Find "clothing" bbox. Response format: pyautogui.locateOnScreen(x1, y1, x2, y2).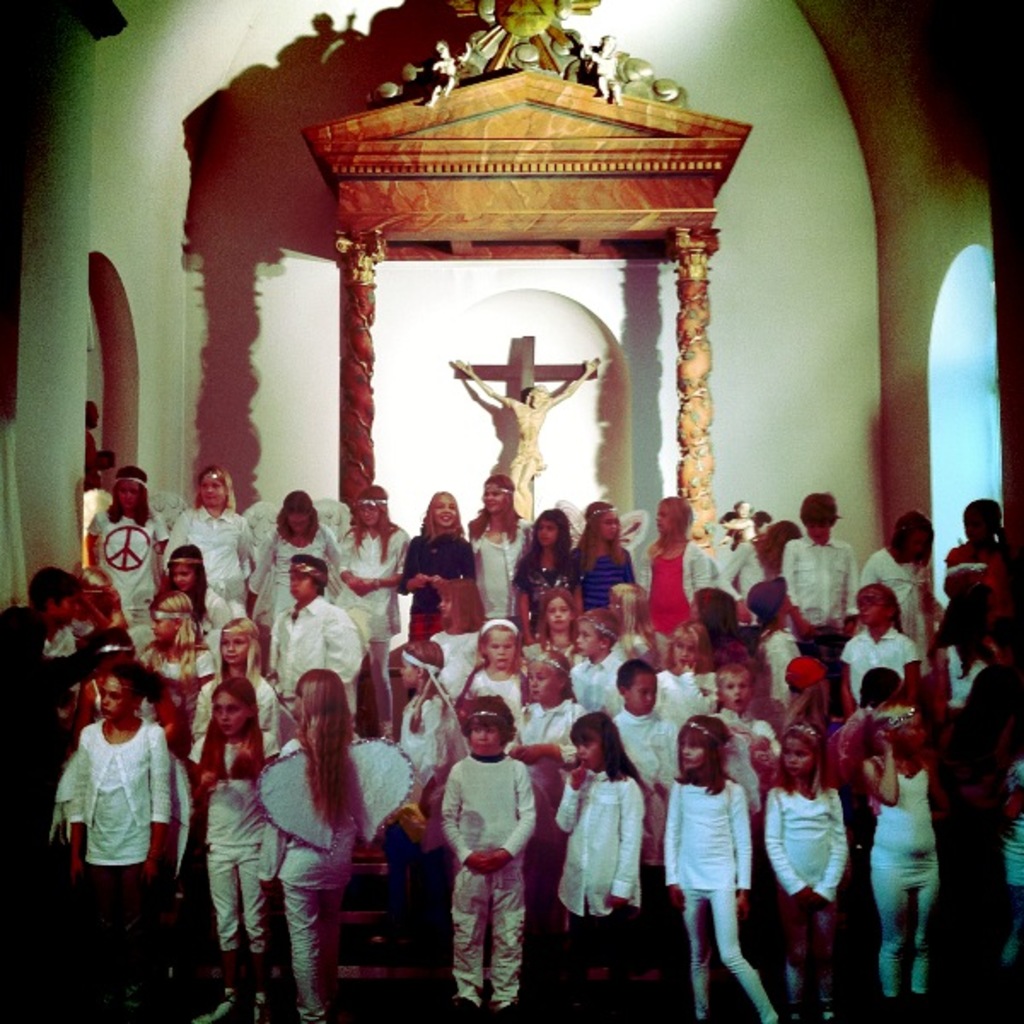
pyautogui.locateOnScreen(340, 514, 394, 635).
